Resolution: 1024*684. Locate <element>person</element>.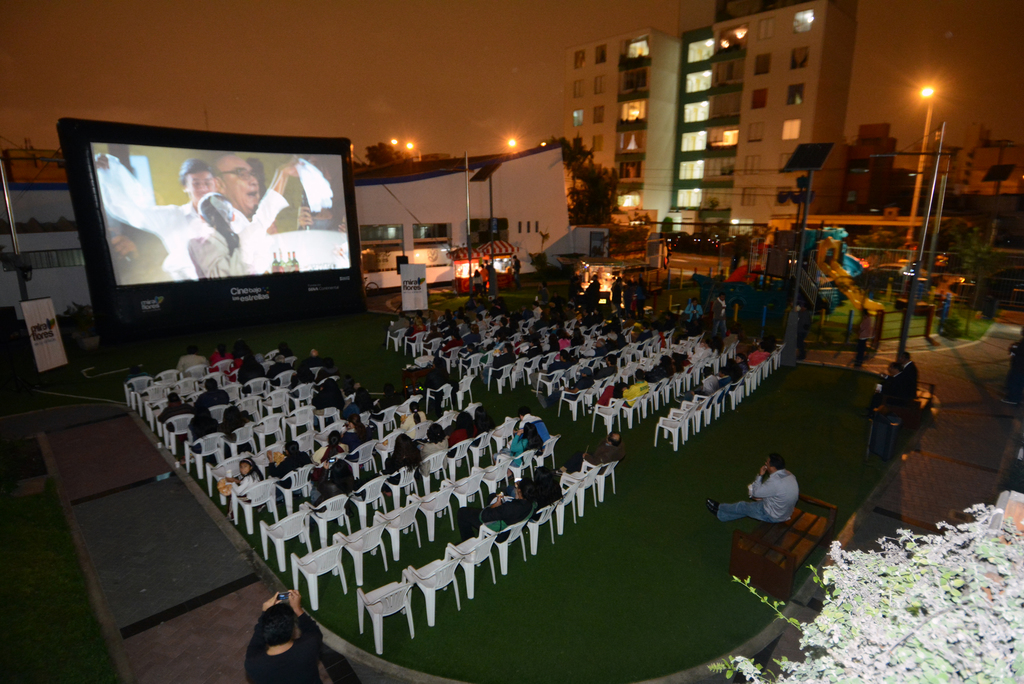
detection(705, 453, 801, 525).
